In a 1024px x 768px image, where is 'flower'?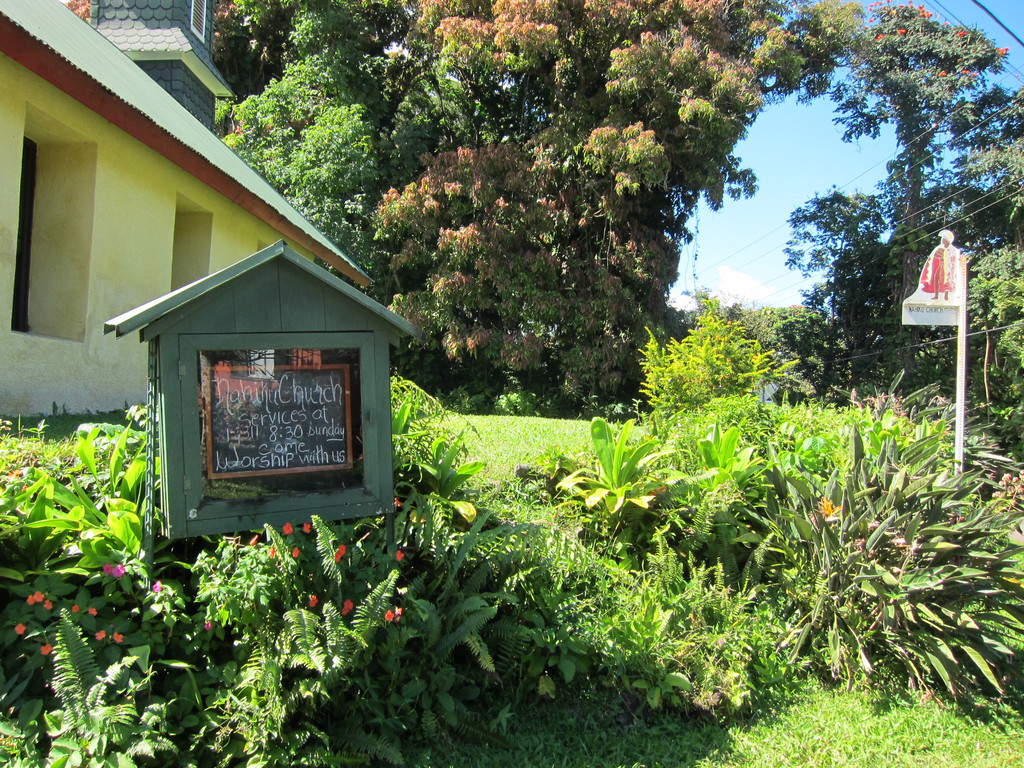
region(204, 621, 216, 633).
